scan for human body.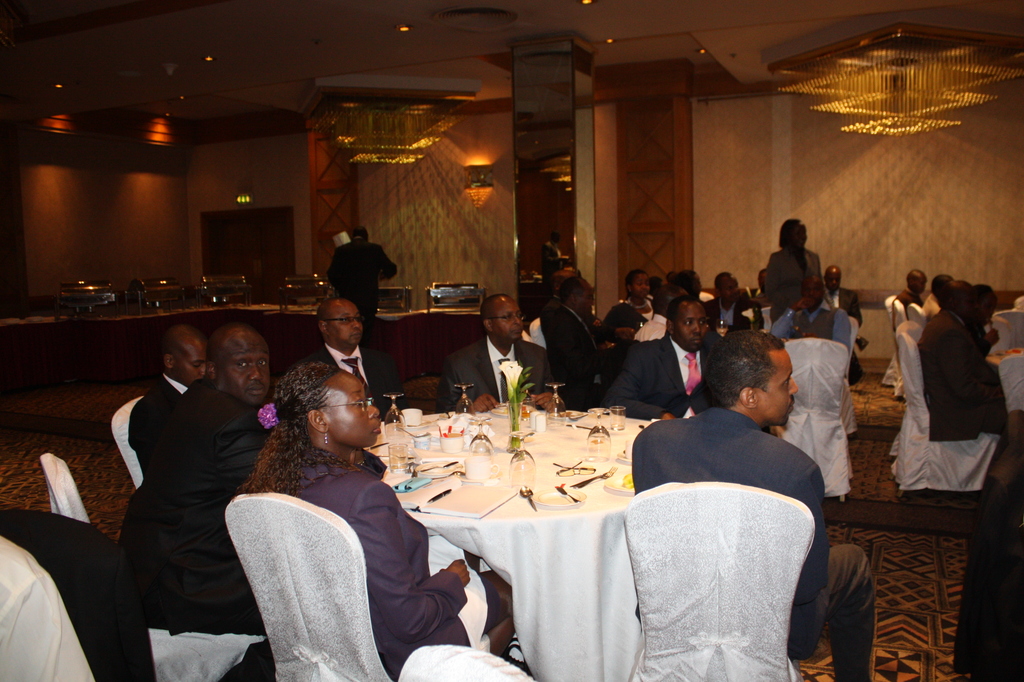
Scan result: locate(762, 218, 826, 316).
